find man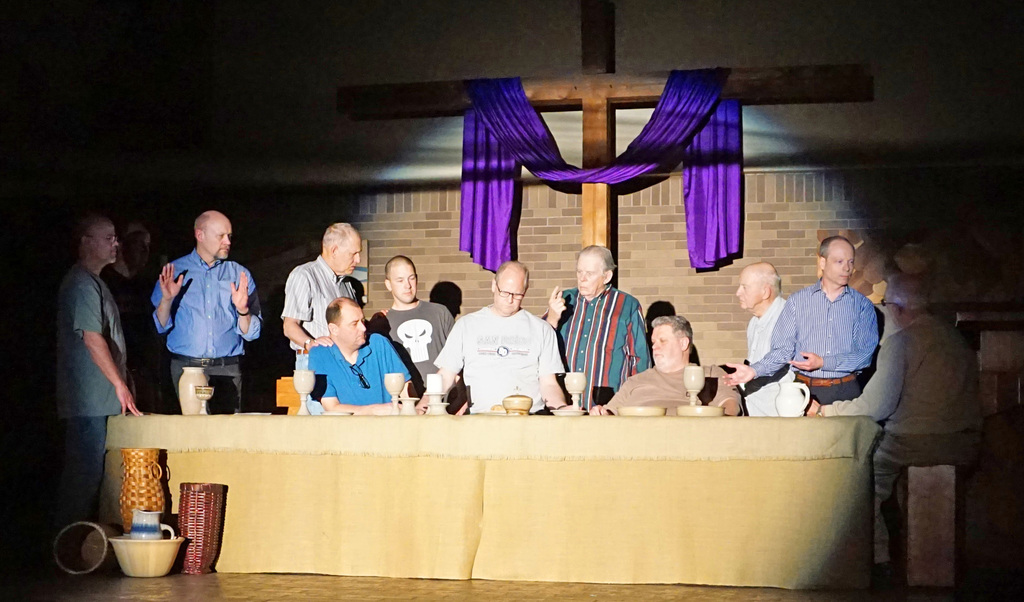
<region>381, 251, 457, 386</region>
